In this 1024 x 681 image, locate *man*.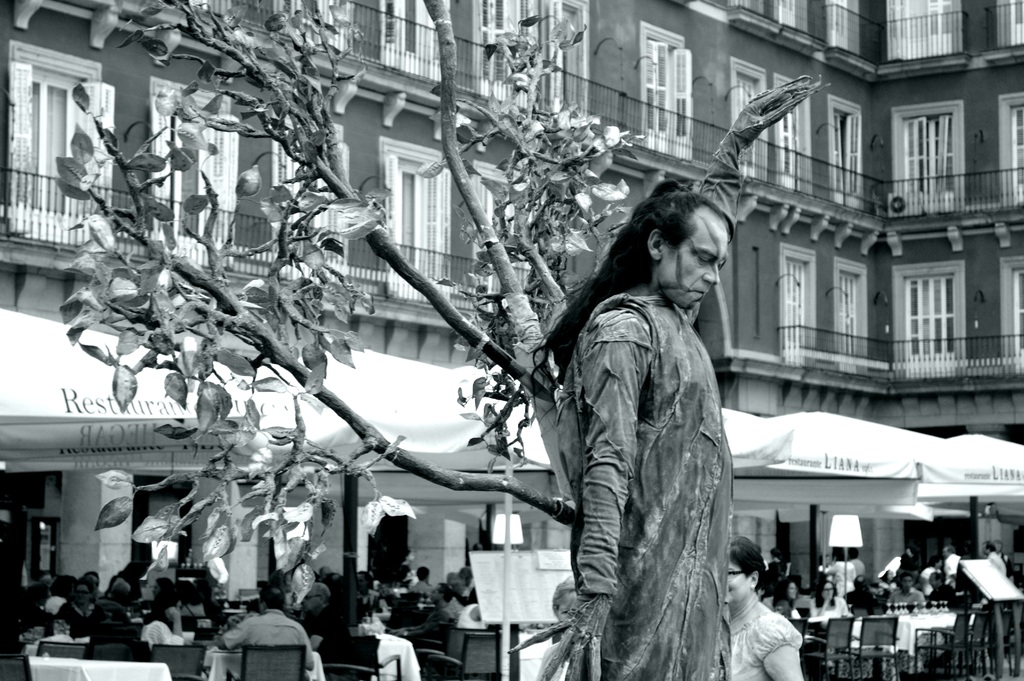
Bounding box: 840, 574, 876, 608.
